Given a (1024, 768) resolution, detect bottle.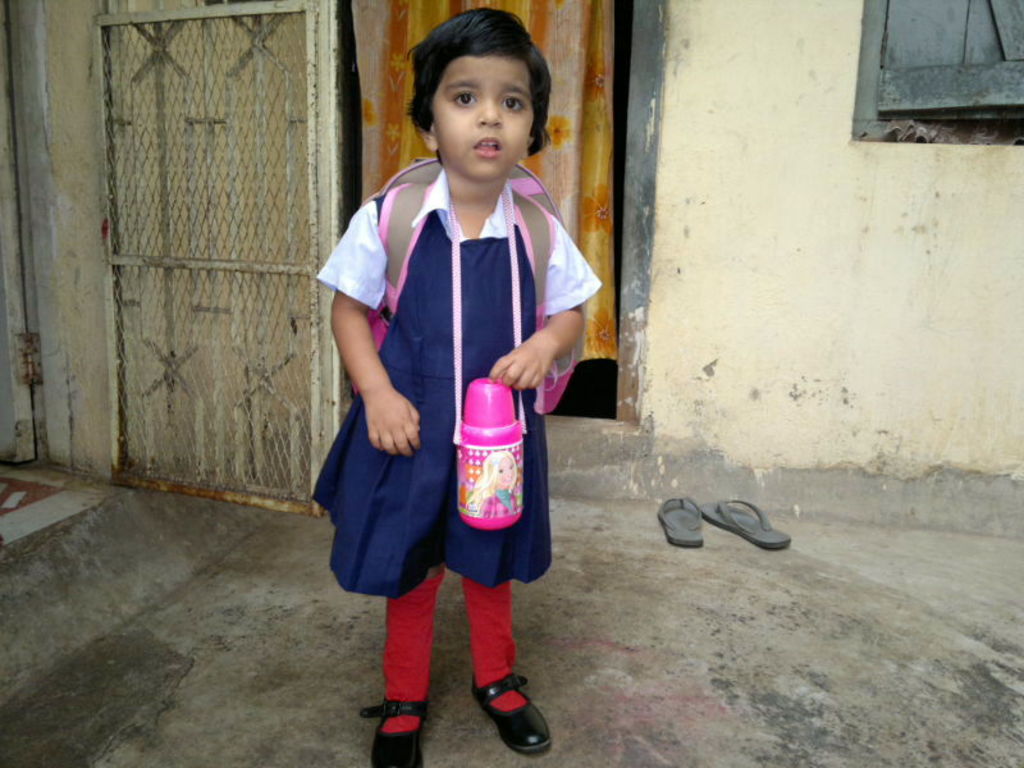
region(448, 376, 525, 550).
